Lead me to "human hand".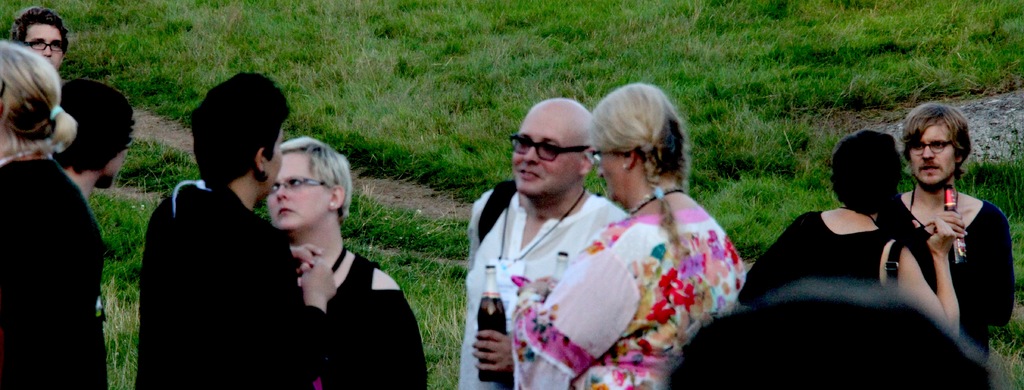
Lead to bbox(911, 216, 955, 257).
